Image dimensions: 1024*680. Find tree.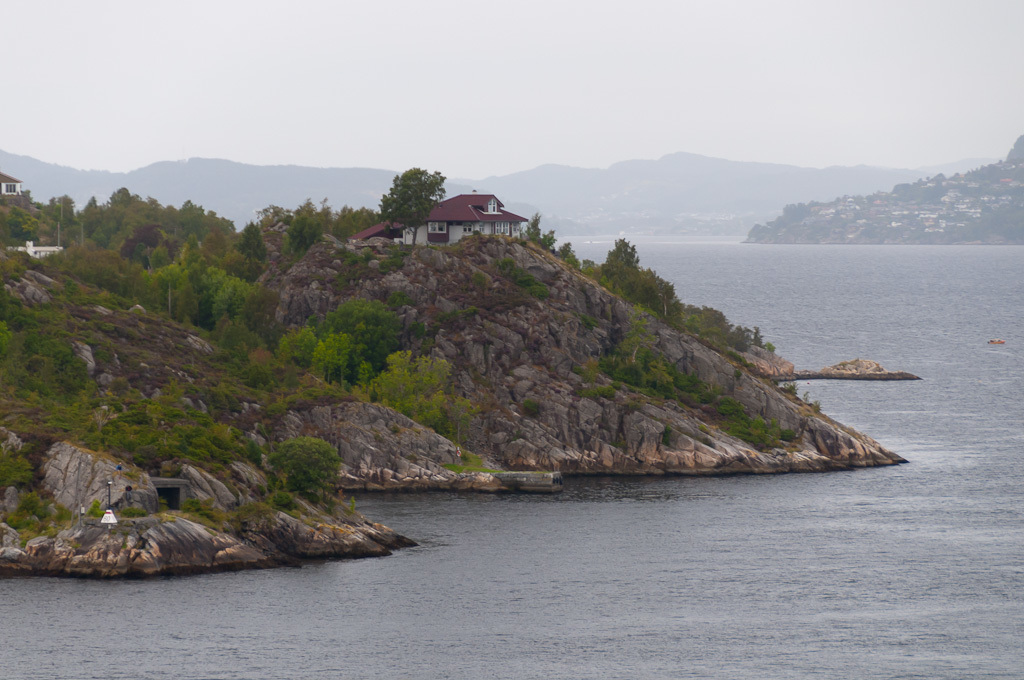
crop(553, 243, 577, 270).
